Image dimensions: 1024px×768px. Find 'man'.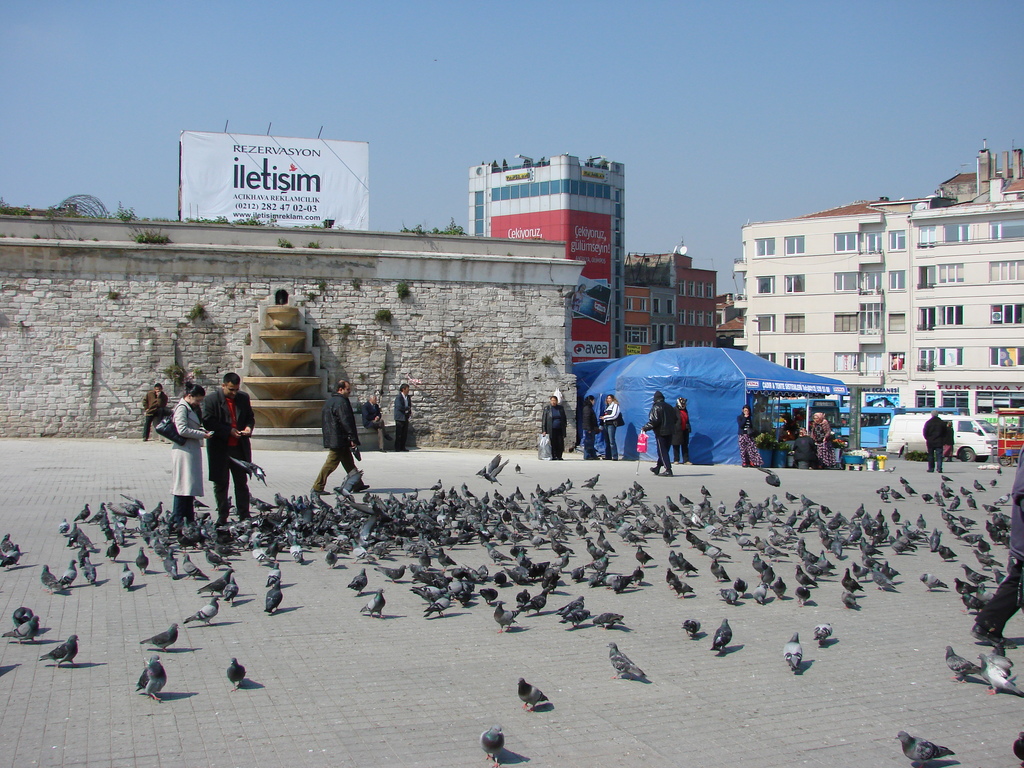
<box>392,383,412,449</box>.
